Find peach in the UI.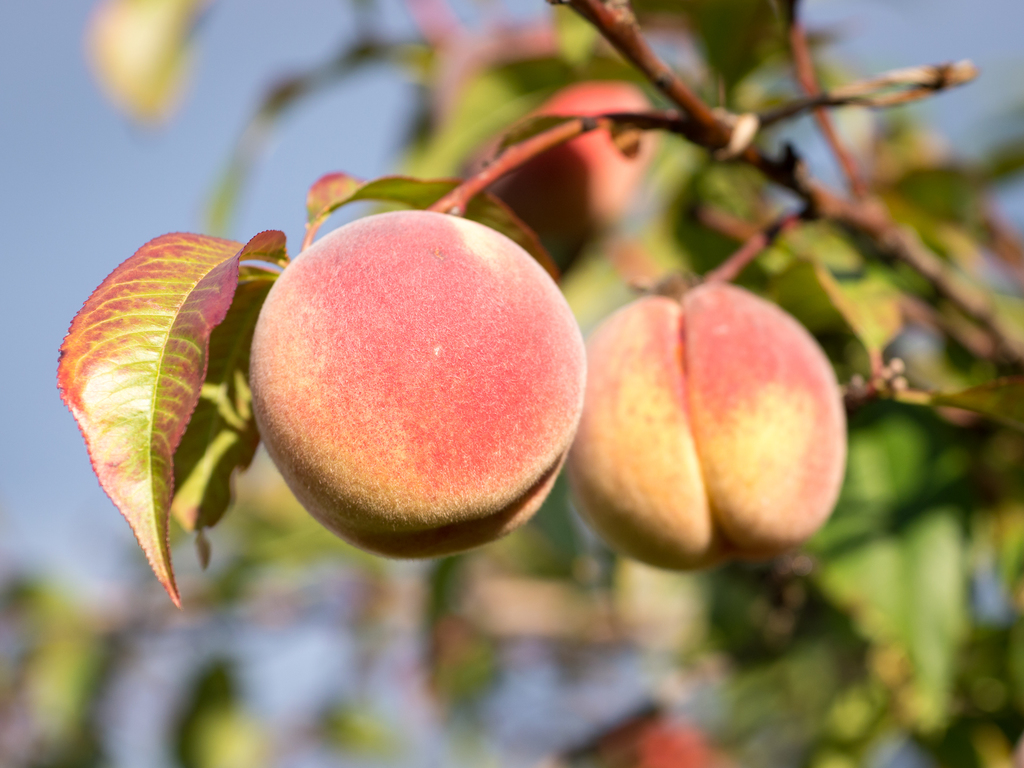
UI element at 568:282:850:575.
